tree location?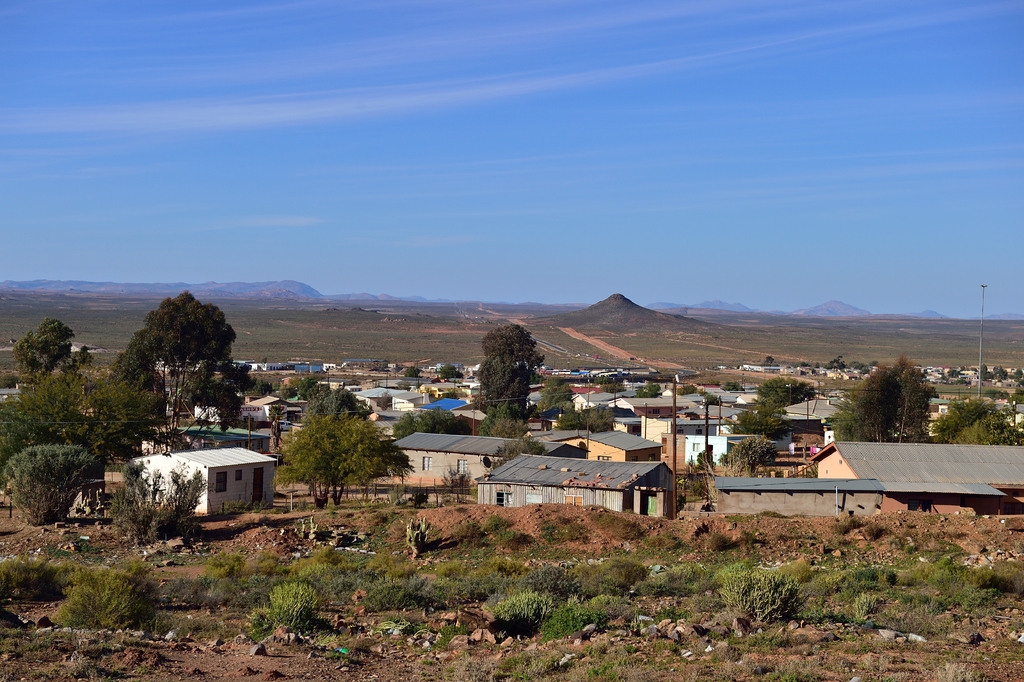
locate(719, 438, 782, 476)
